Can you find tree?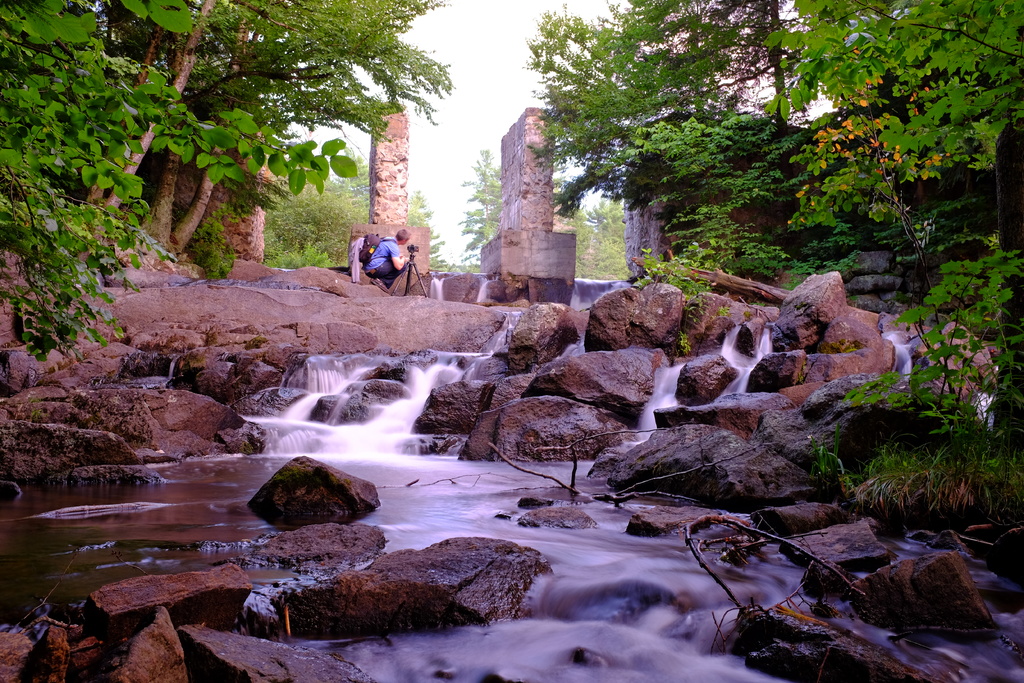
Yes, bounding box: (458,149,636,282).
